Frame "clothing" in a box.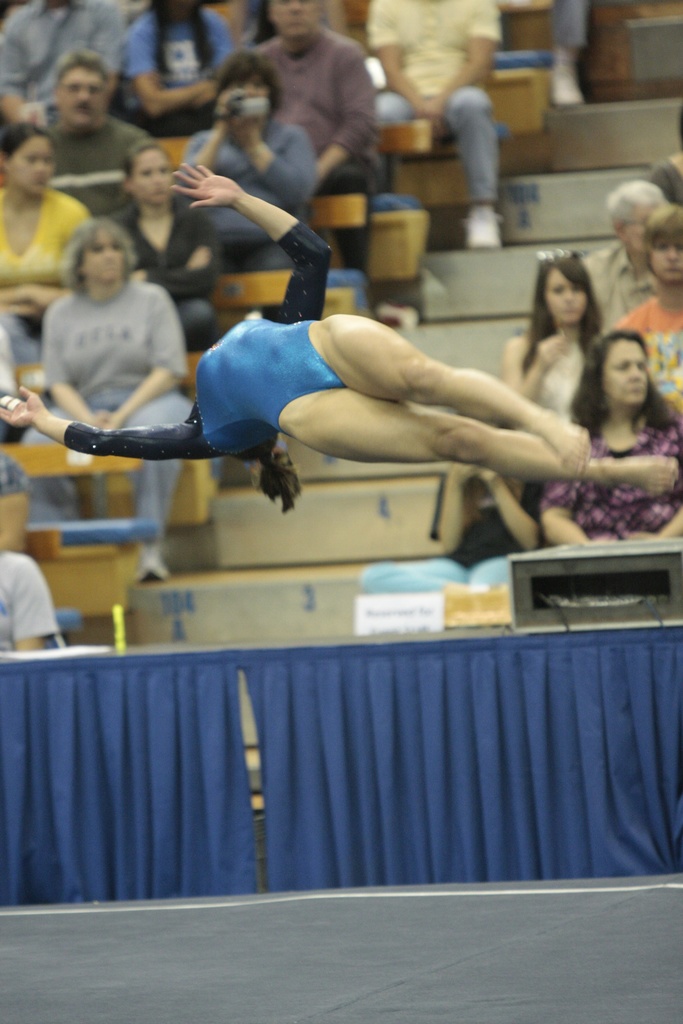
{"left": 67, "top": 209, "right": 346, "bottom": 463}.
